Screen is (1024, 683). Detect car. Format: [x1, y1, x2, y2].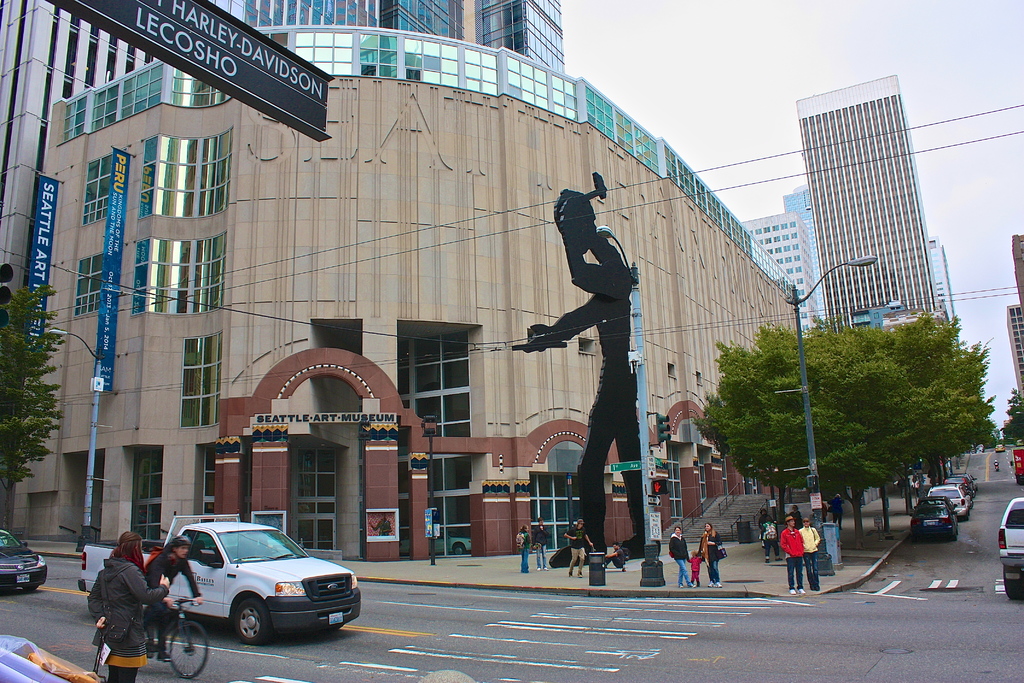
[142, 523, 358, 651].
